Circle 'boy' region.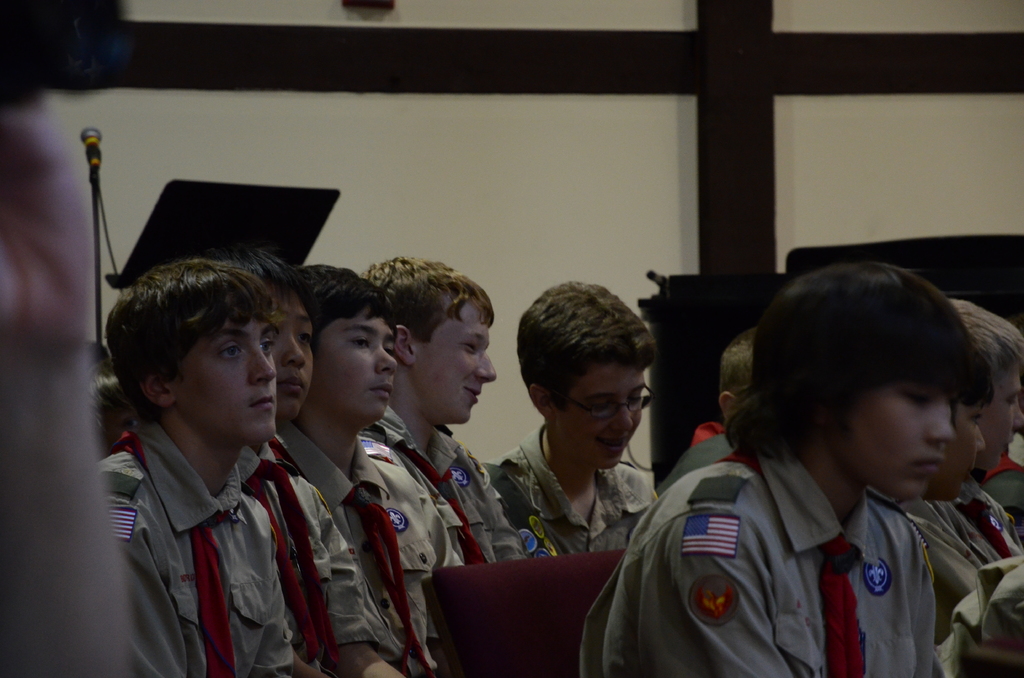
Region: 237, 252, 406, 677.
